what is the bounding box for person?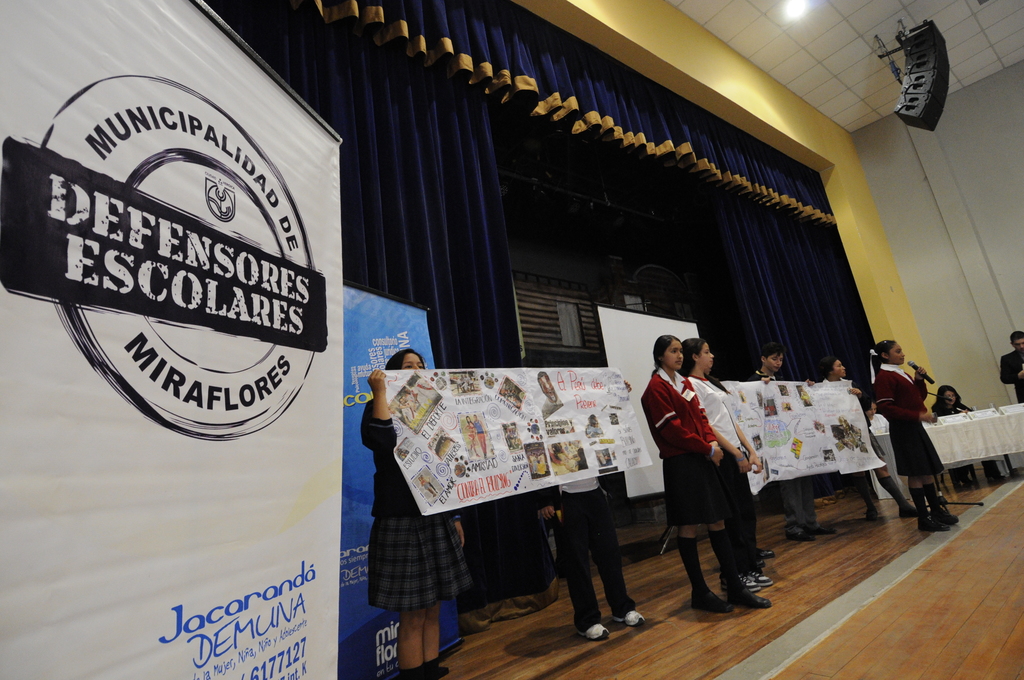
BBox(671, 328, 774, 588).
